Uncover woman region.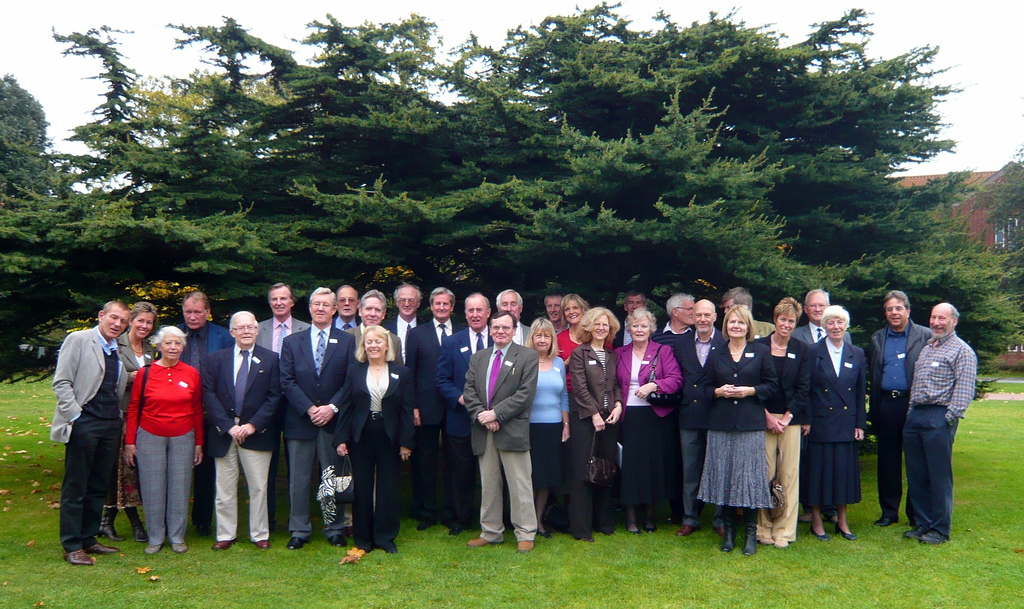
Uncovered: 97, 303, 158, 547.
